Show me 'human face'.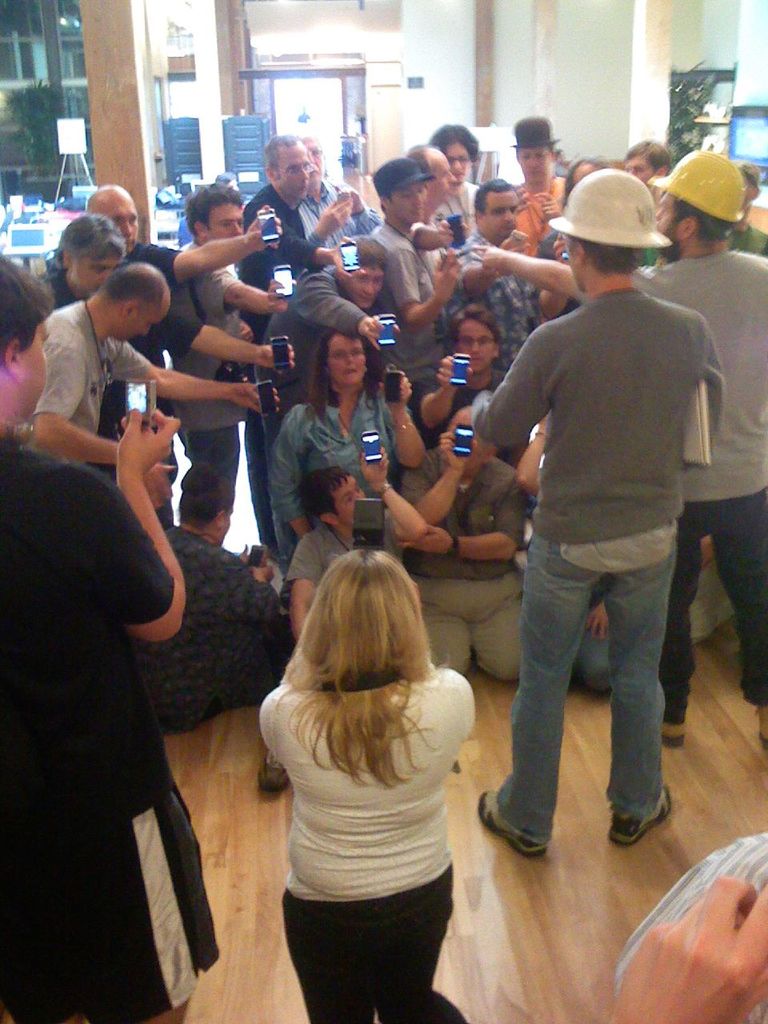
'human face' is here: <bbox>335, 477, 369, 526</bbox>.
